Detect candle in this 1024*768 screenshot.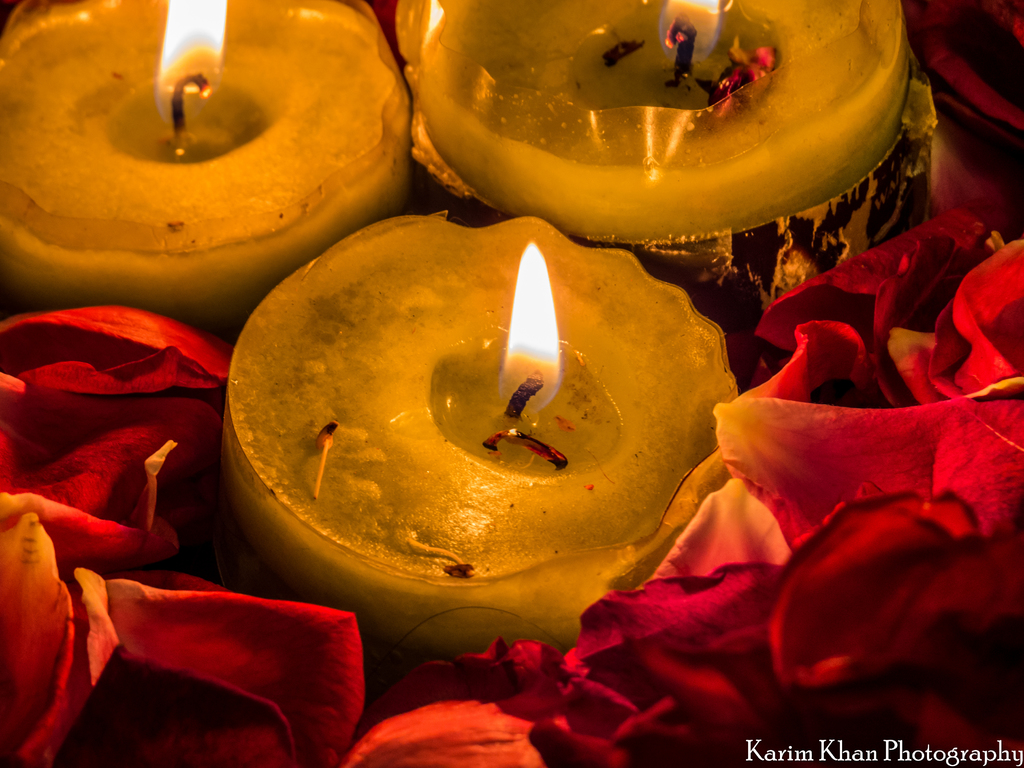
Detection: <box>210,208,740,660</box>.
